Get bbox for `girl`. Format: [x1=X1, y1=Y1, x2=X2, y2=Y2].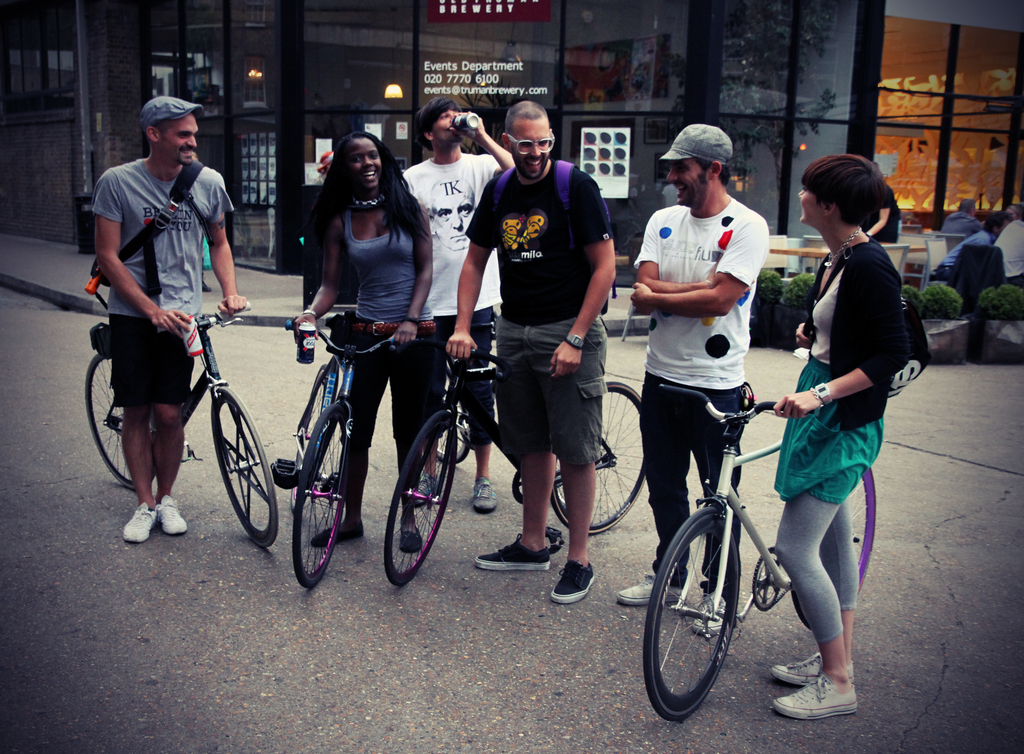
[x1=295, y1=134, x2=436, y2=549].
